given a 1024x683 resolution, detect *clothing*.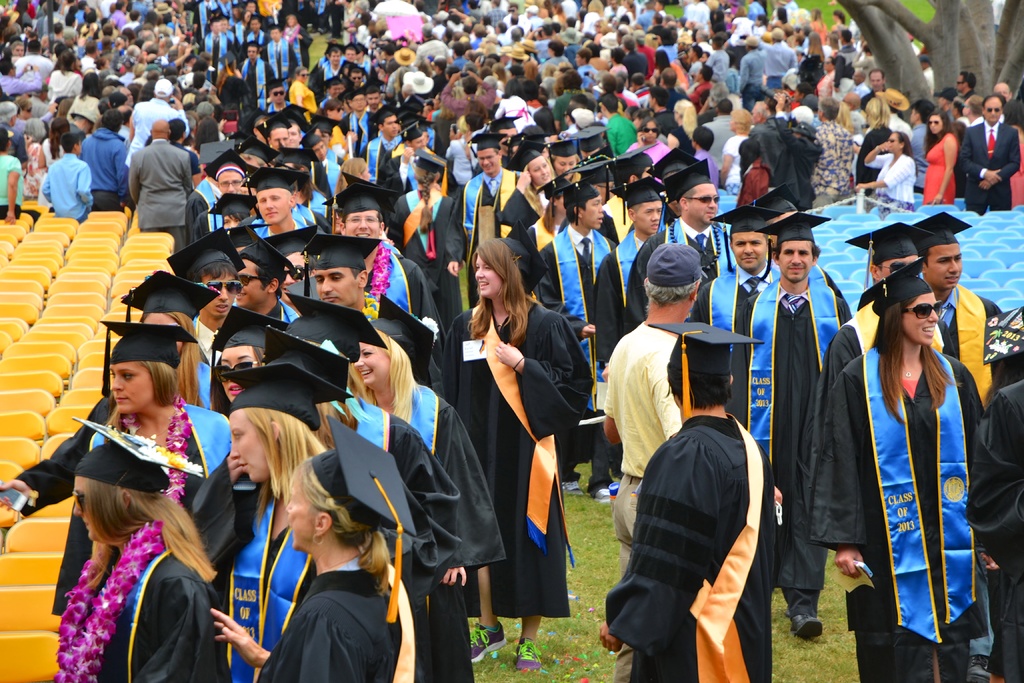
bbox=(638, 12, 652, 28).
